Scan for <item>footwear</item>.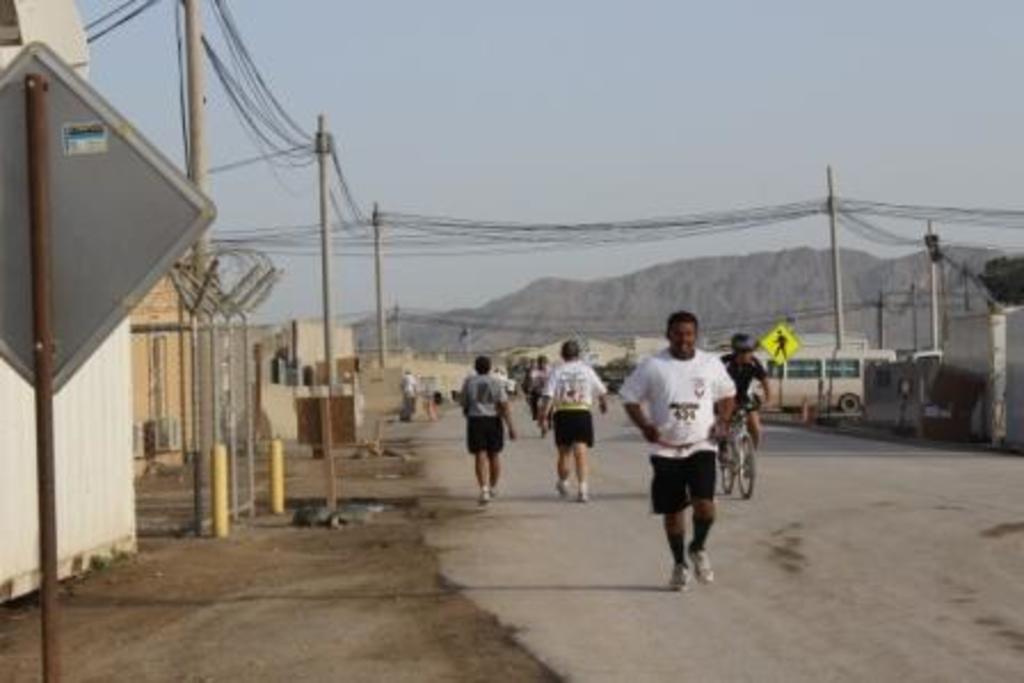
Scan result: rect(667, 560, 693, 589).
